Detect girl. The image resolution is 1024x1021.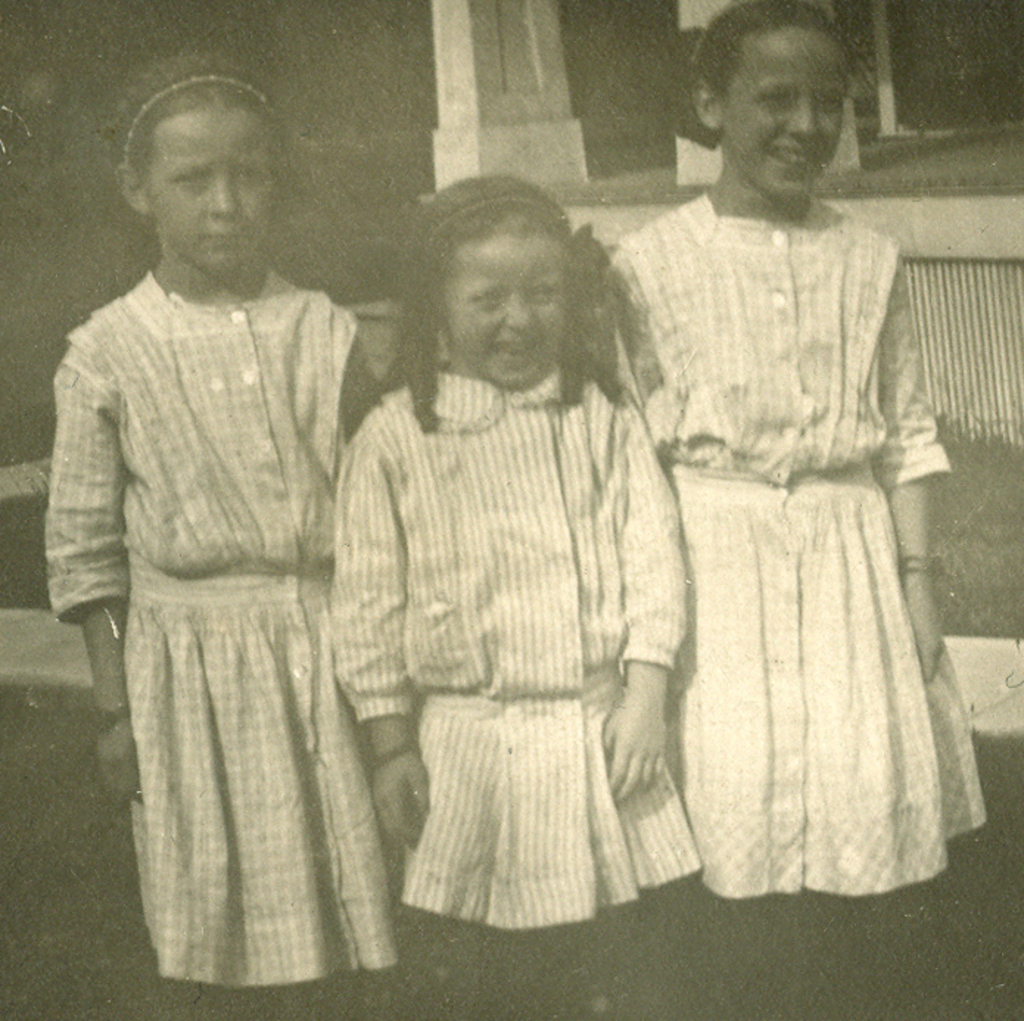
38/50/448/1020.
